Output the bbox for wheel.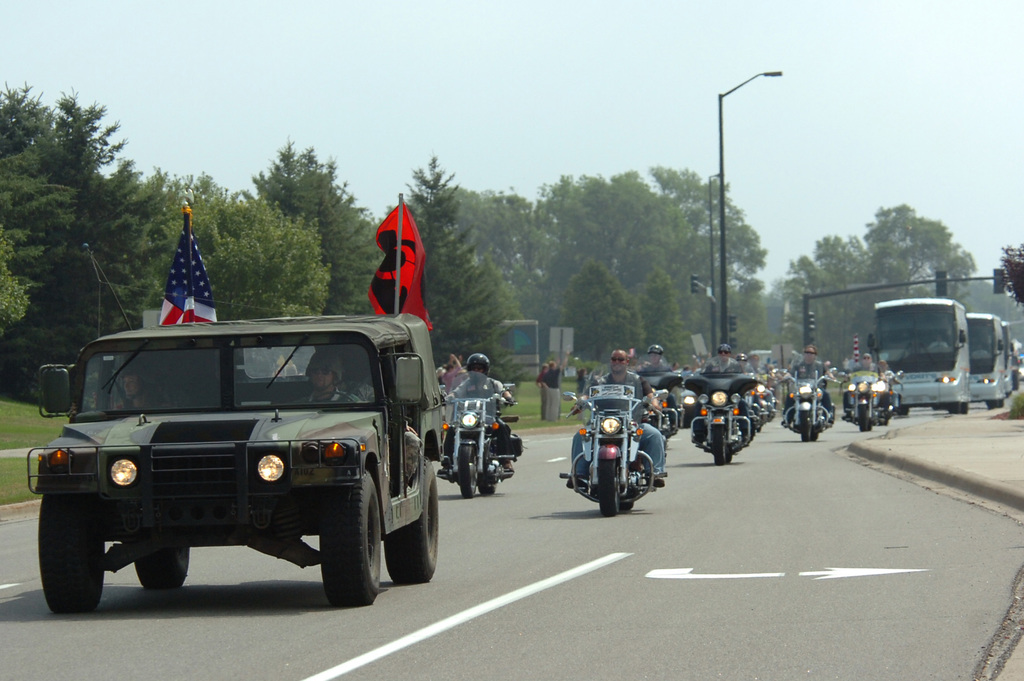
(711,423,728,464).
